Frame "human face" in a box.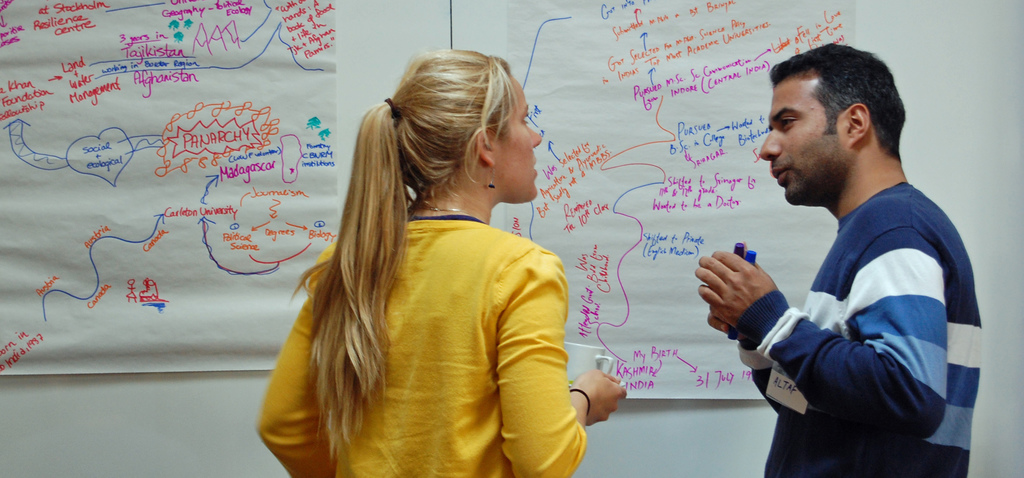
box(488, 73, 541, 202).
